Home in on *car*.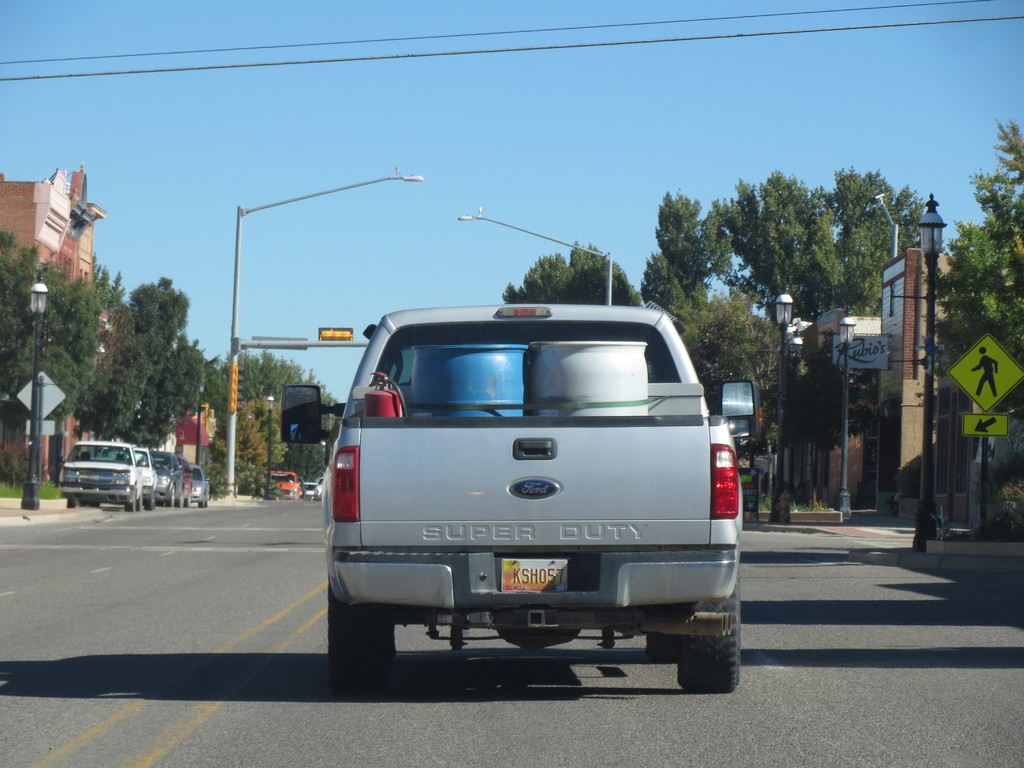
Homed in at detection(304, 479, 315, 495).
